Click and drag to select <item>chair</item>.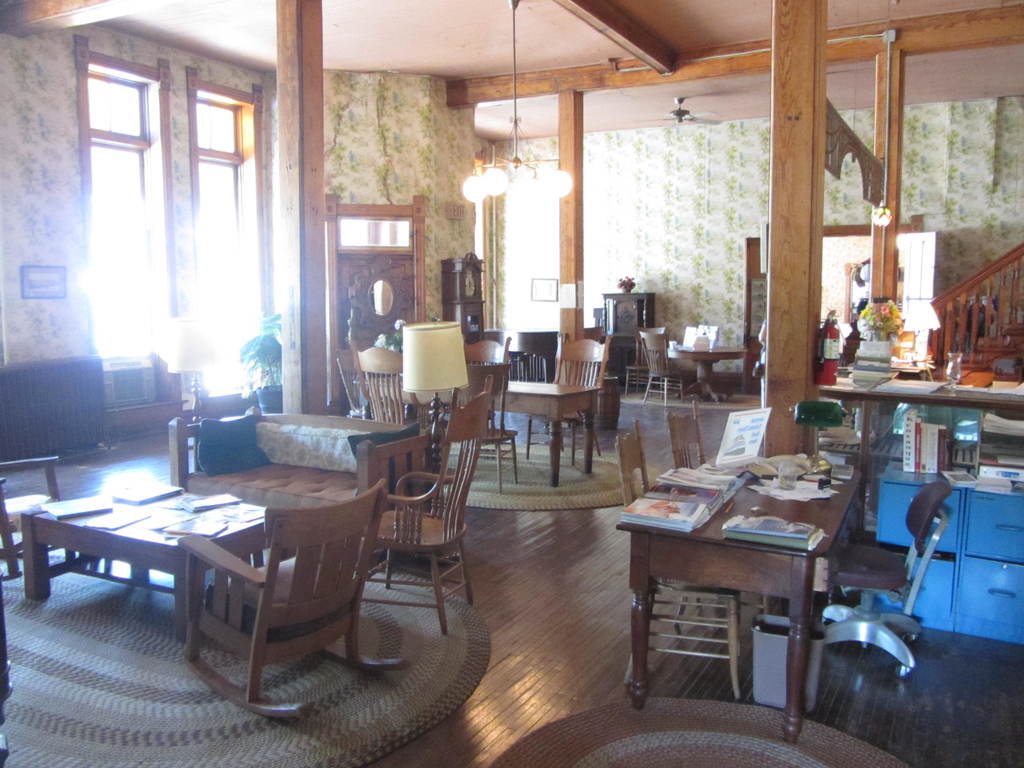
Selection: Rect(518, 332, 604, 466).
